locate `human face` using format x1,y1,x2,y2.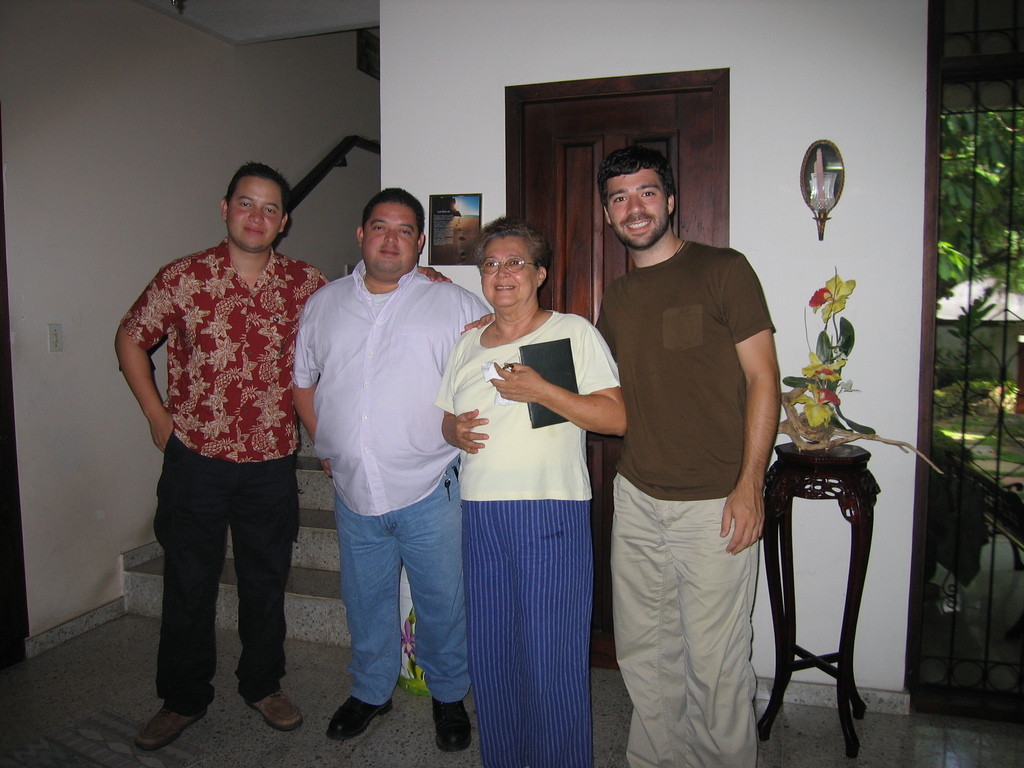
612,175,668,247.
